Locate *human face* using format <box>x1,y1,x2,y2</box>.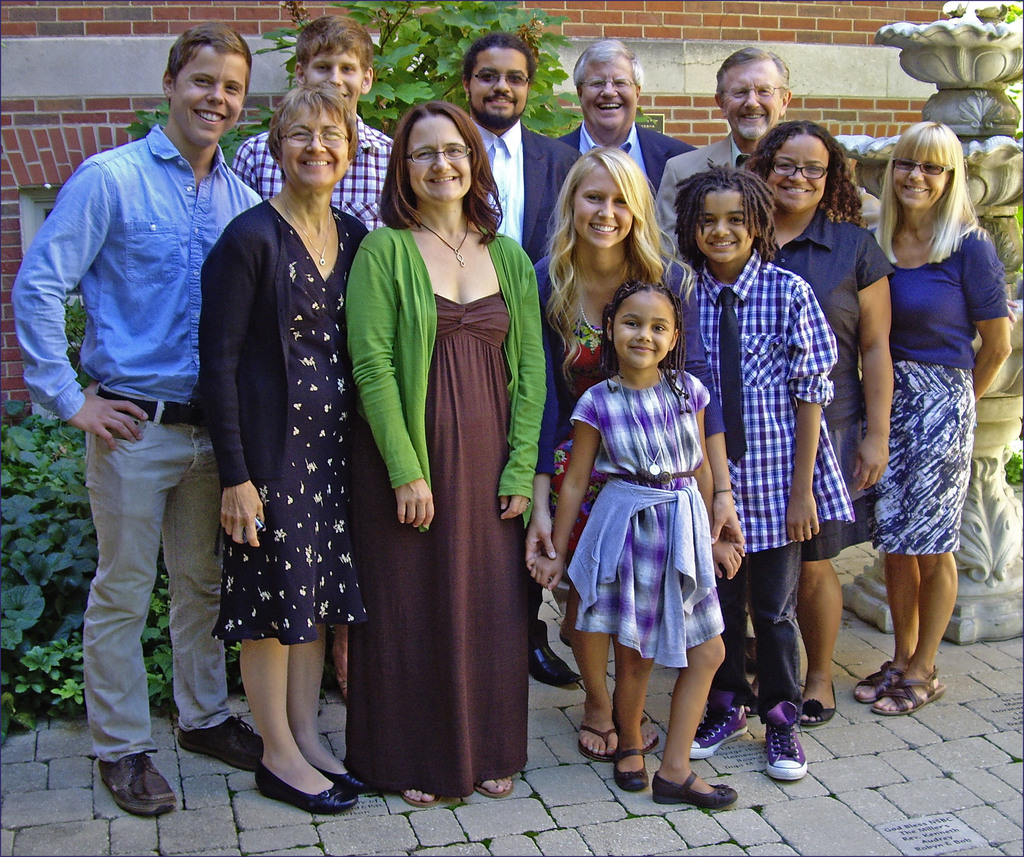
<box>406,113,476,200</box>.
